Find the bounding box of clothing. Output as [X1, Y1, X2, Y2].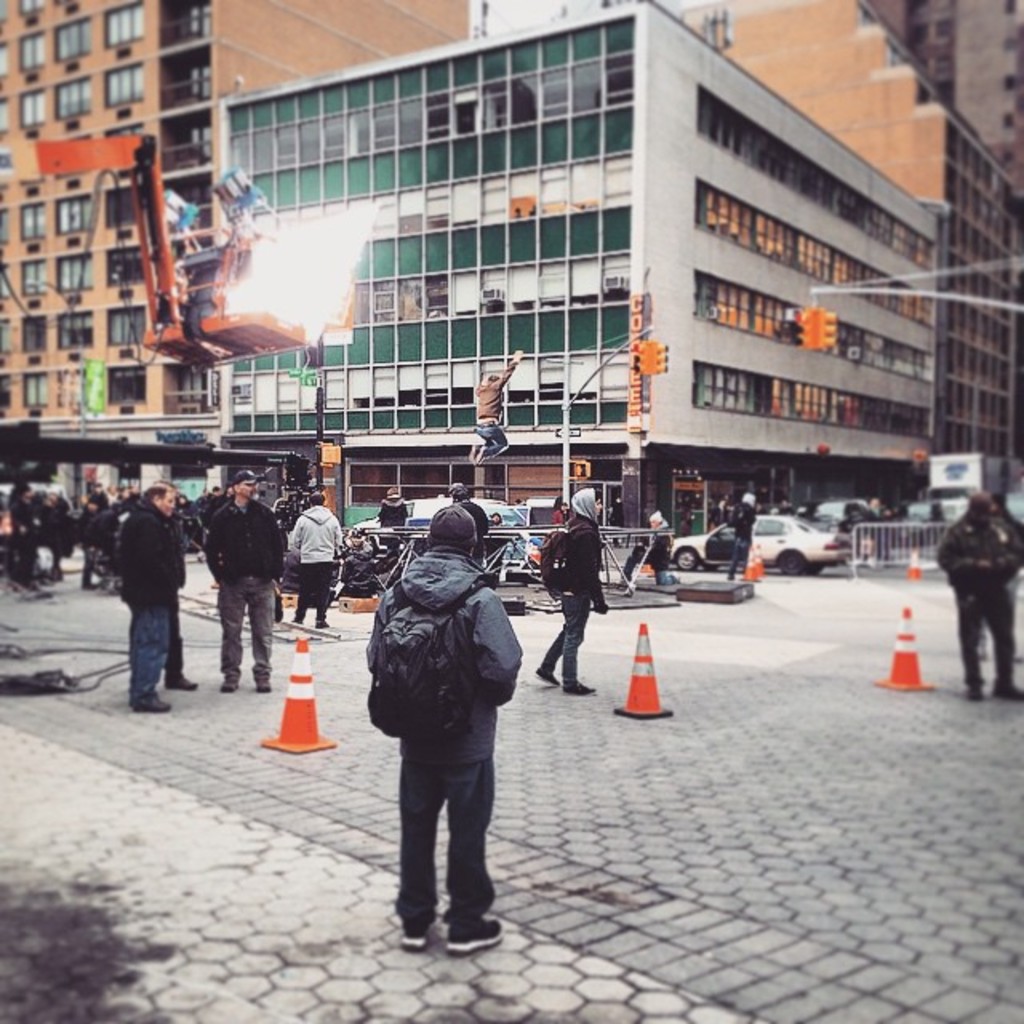
[368, 544, 520, 933].
